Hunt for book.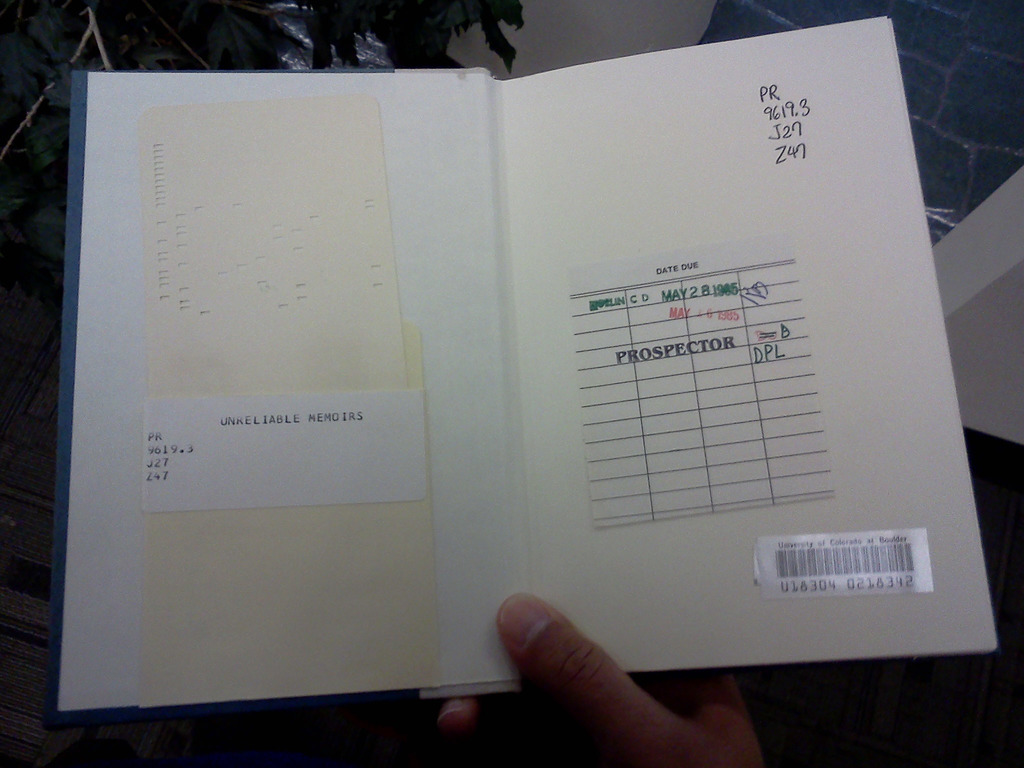
Hunted down at l=49, t=8, r=1023, b=719.
